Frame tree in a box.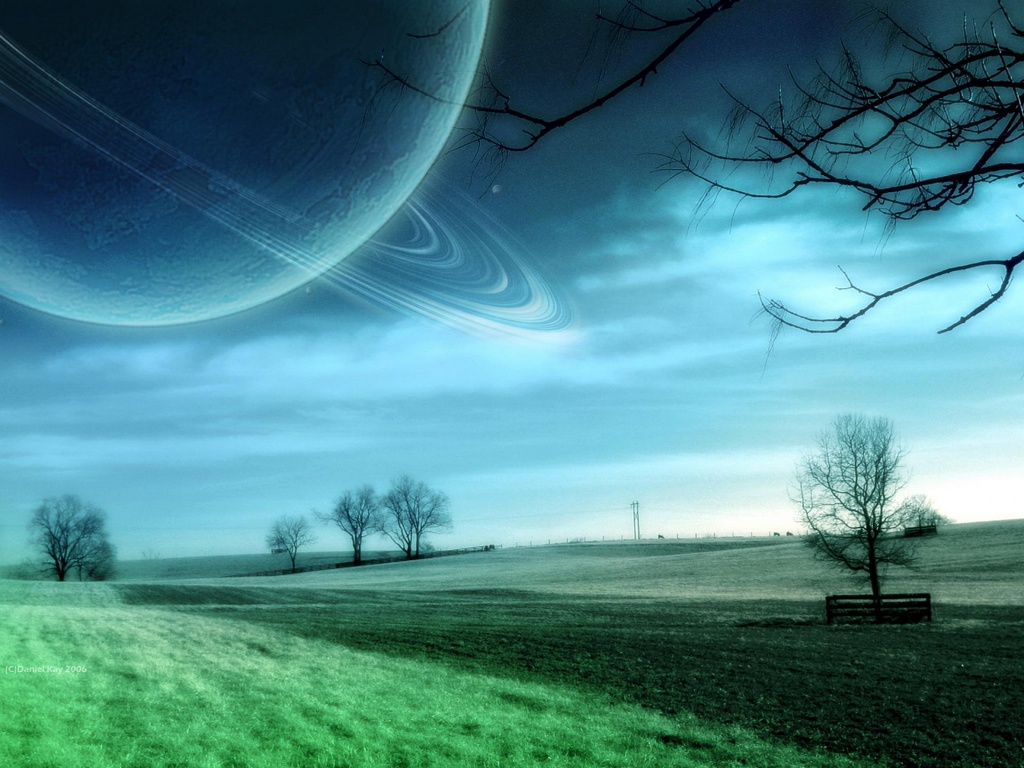
x1=376, y1=0, x2=1023, y2=373.
